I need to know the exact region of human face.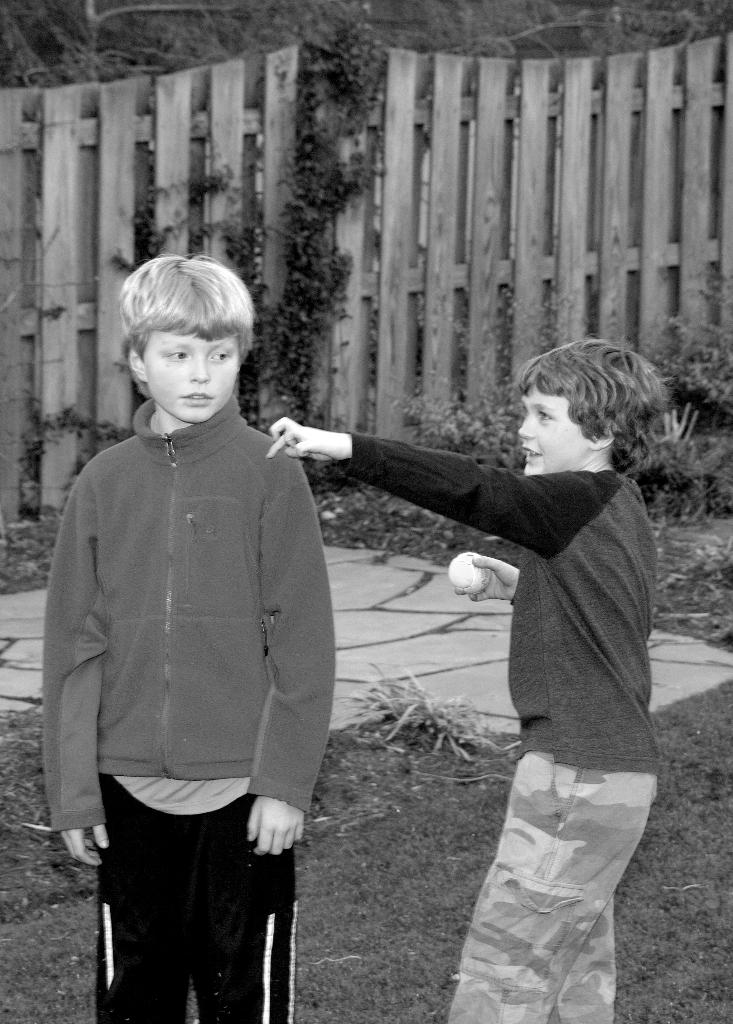
Region: detection(513, 387, 588, 475).
